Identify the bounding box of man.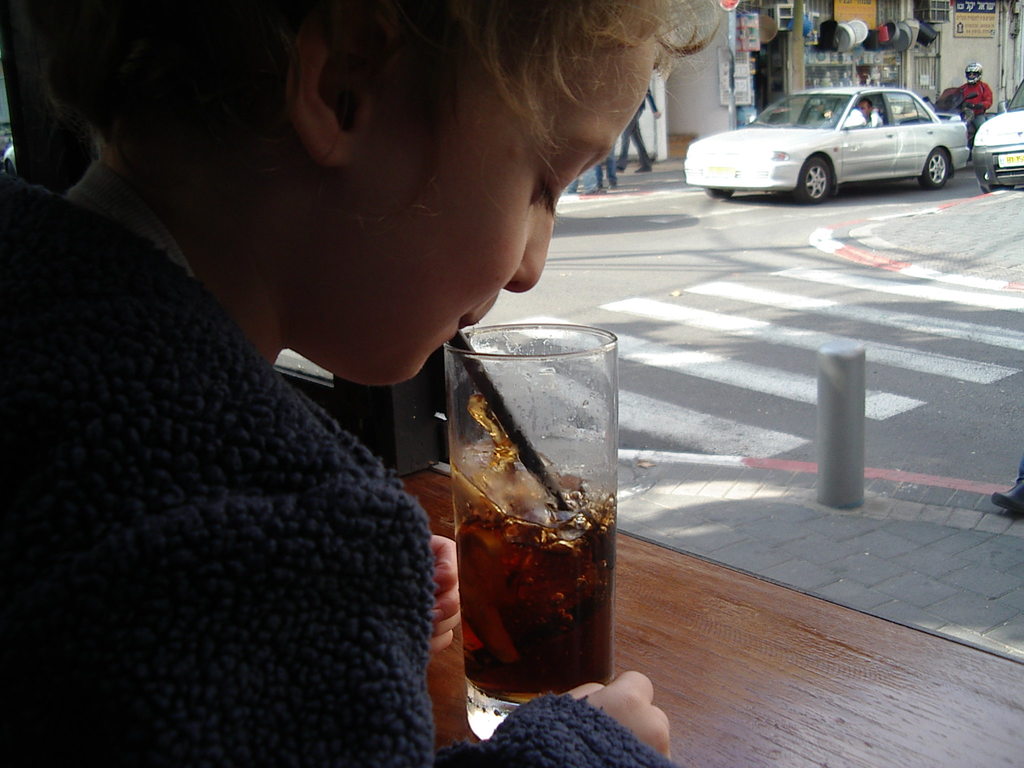
{"left": 851, "top": 102, "right": 886, "bottom": 132}.
